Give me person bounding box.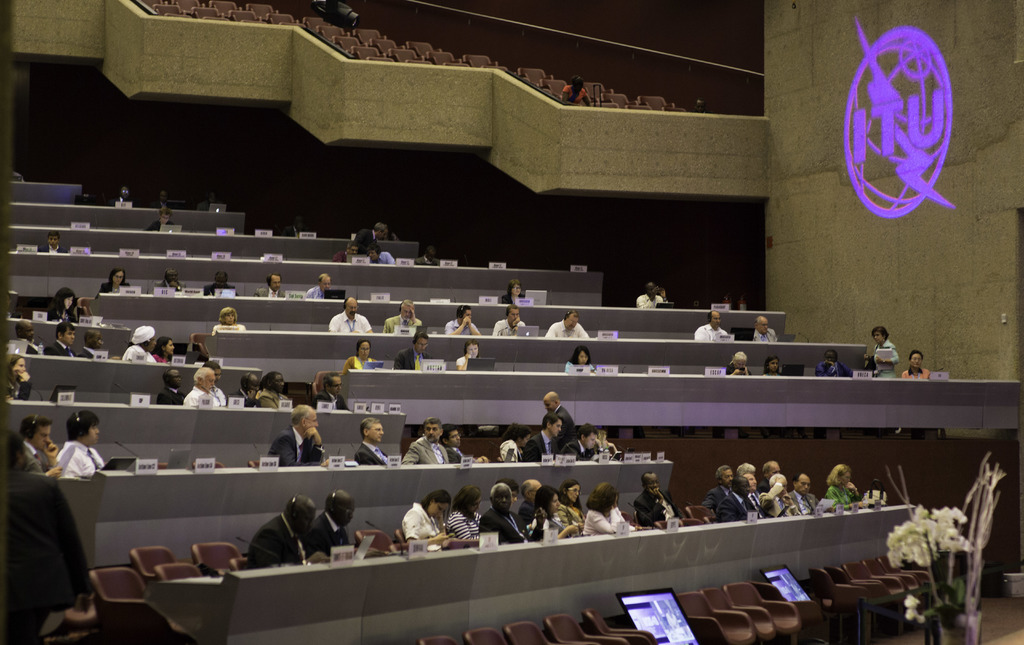
rect(448, 486, 481, 537).
